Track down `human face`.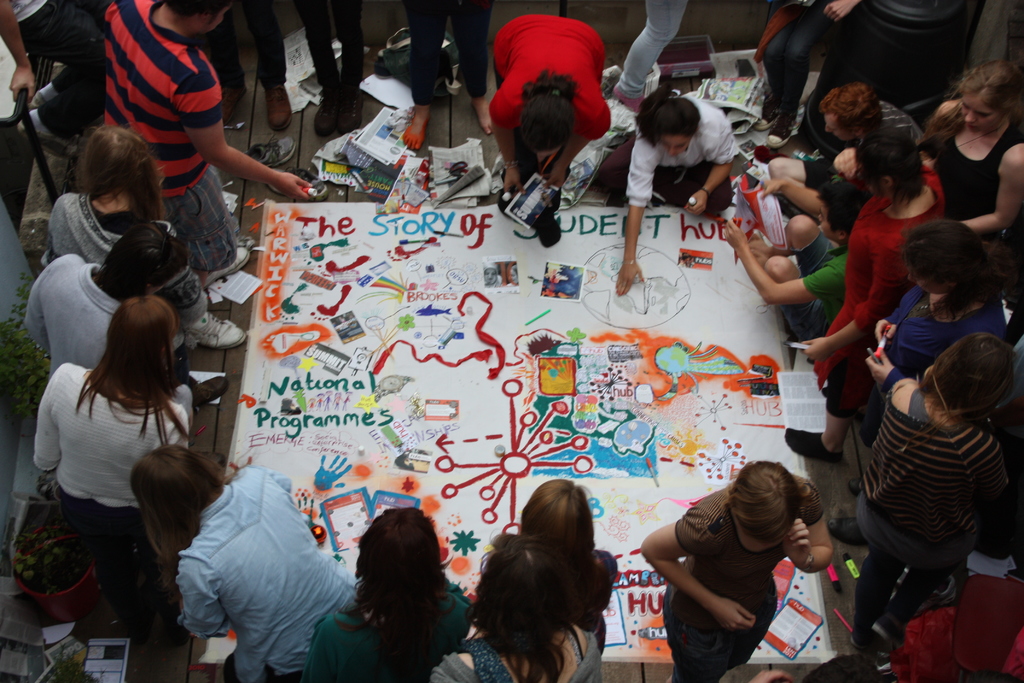
Tracked to rect(961, 94, 999, 131).
